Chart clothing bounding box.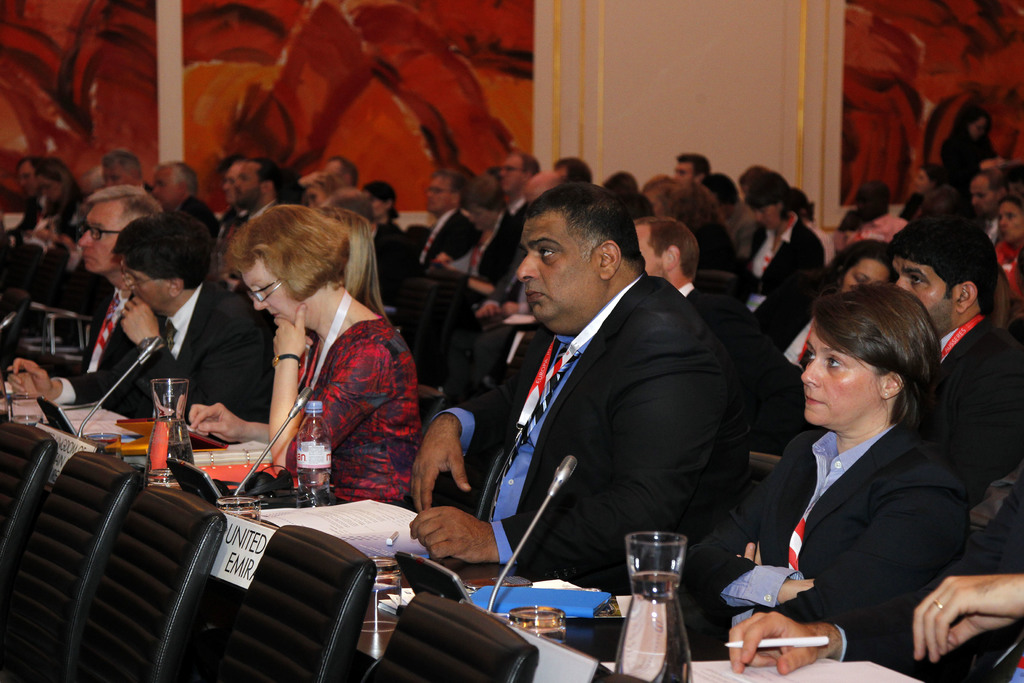
Charted: (825,464,1023,669).
